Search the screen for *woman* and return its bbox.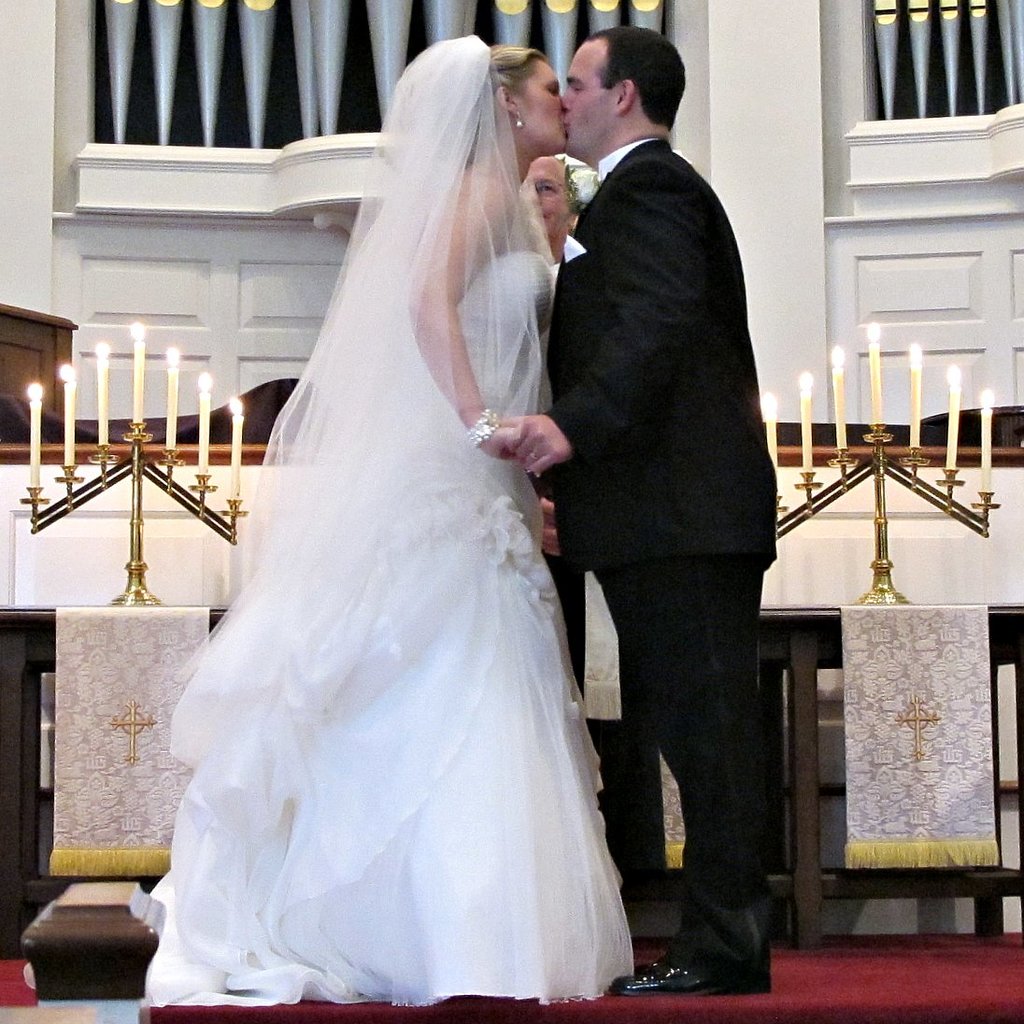
Found: {"left": 121, "top": 49, "right": 665, "bottom": 1023}.
